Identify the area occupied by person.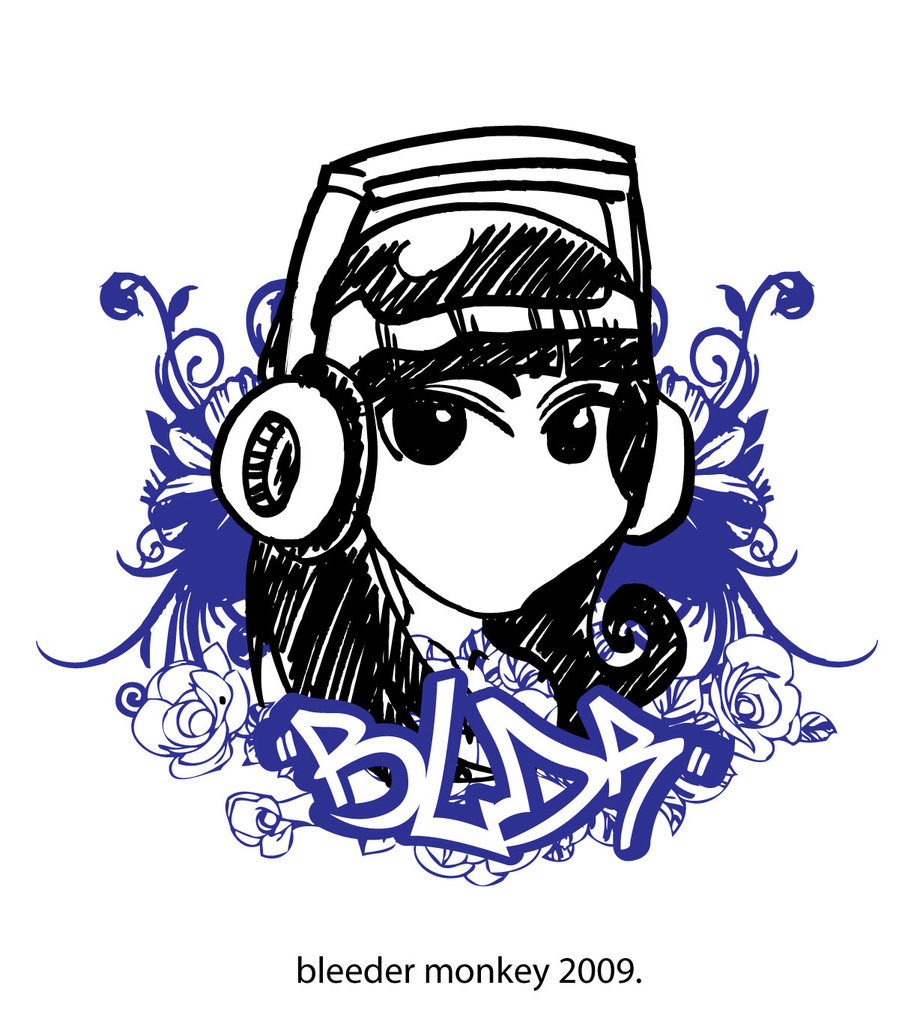
Area: 40,202,876,777.
